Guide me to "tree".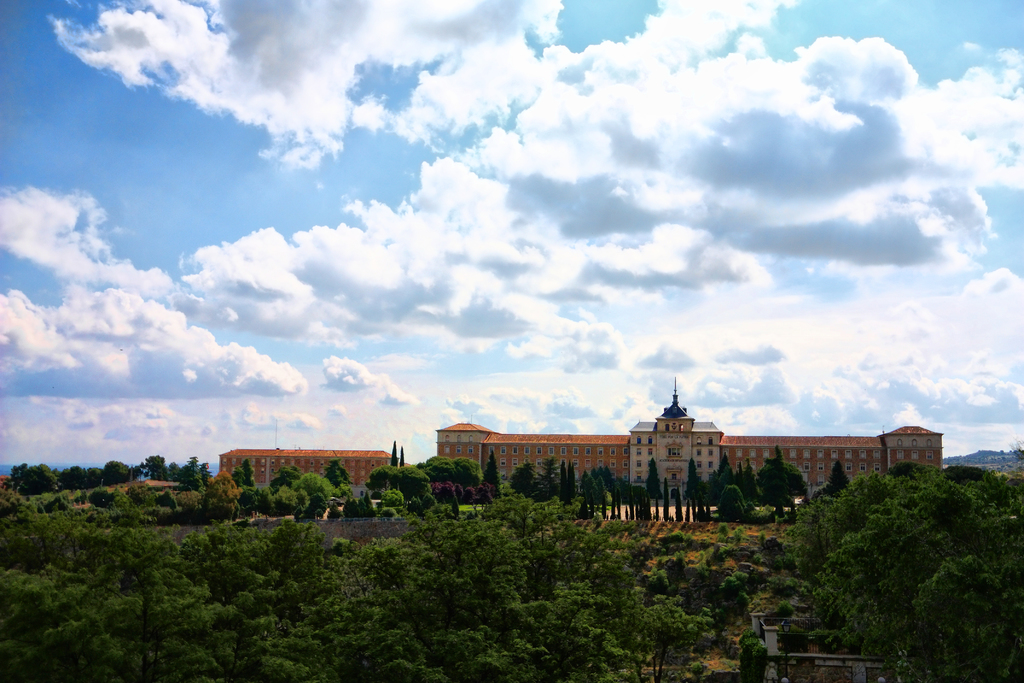
Guidance: bbox(265, 468, 300, 493).
